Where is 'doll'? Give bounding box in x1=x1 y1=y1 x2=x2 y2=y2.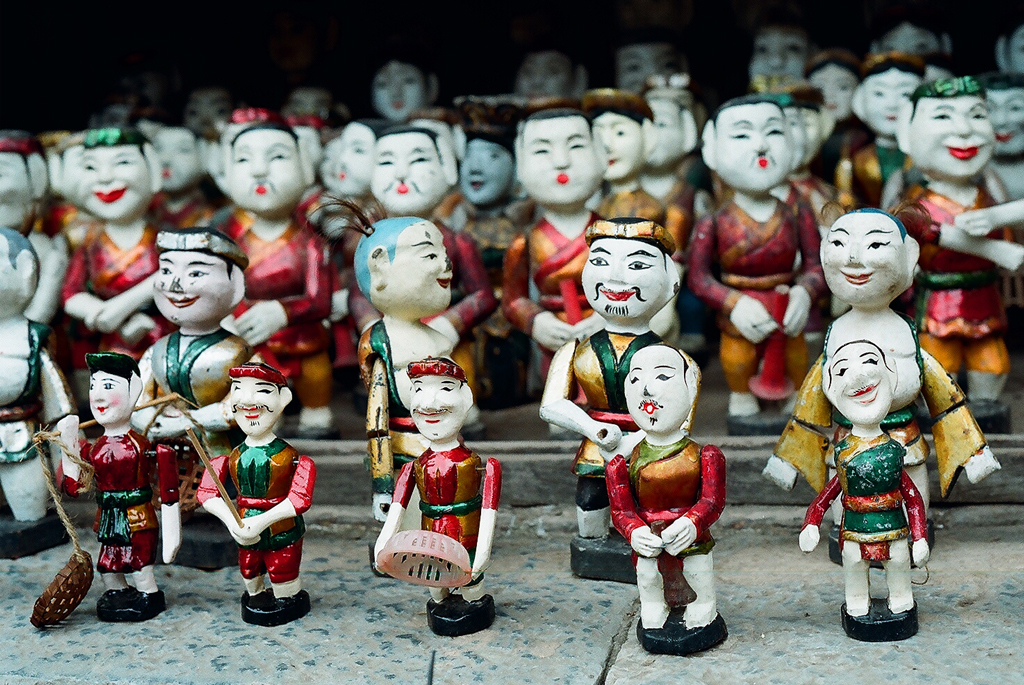
x1=768 y1=30 x2=811 y2=96.
